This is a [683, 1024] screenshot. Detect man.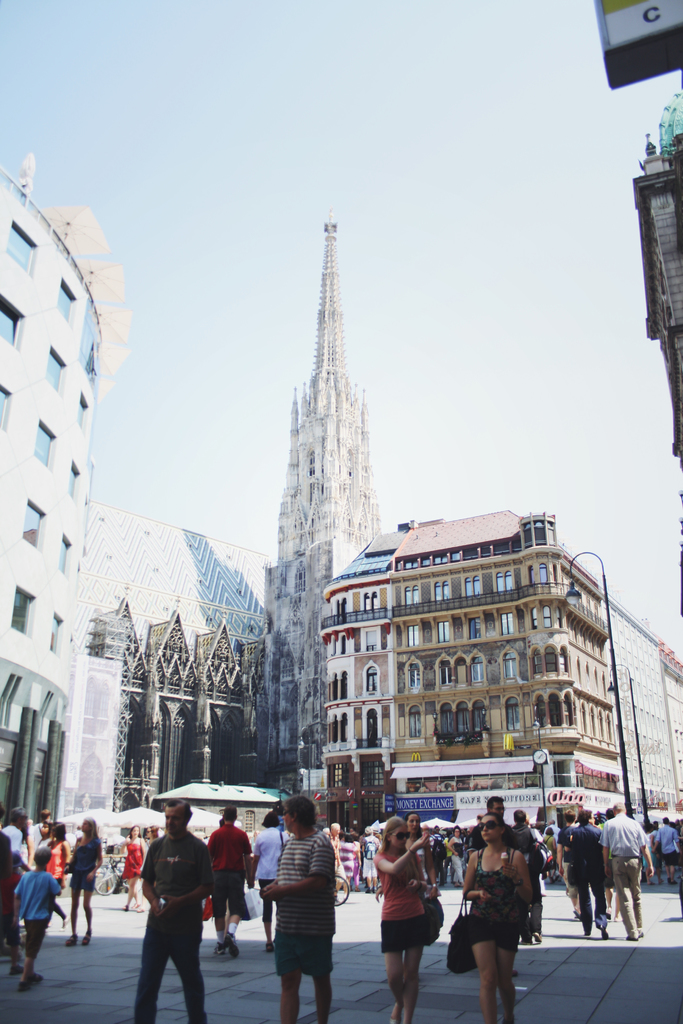
[568,803,618,938].
